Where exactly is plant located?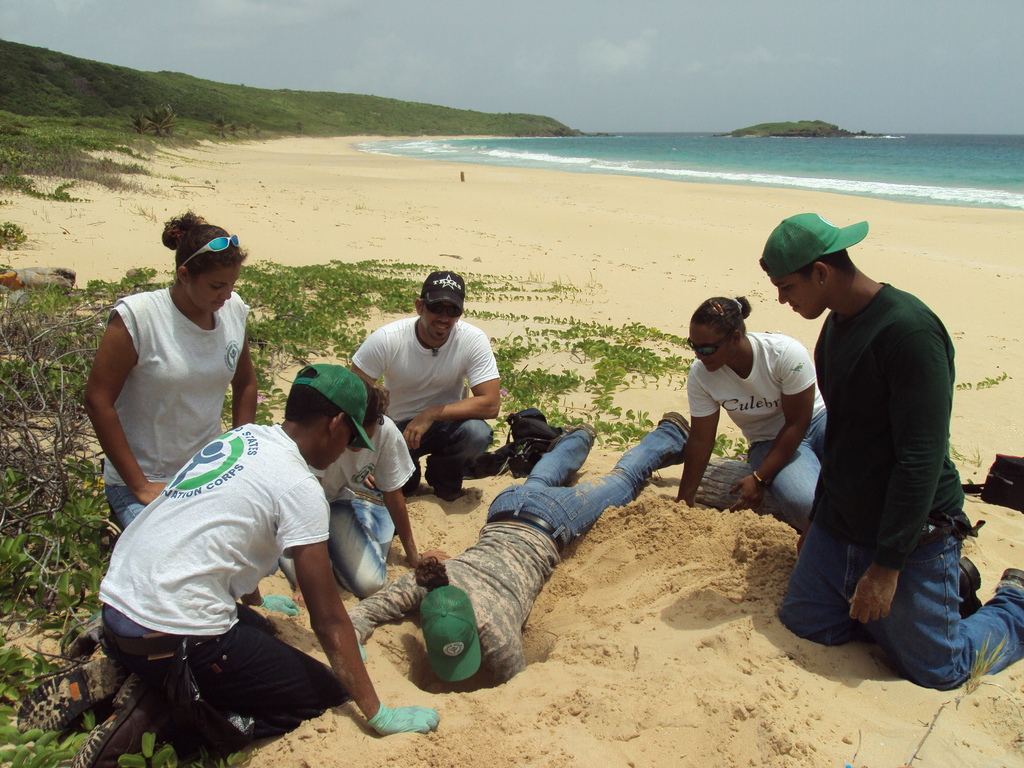
Its bounding box is detection(216, 114, 228, 132).
